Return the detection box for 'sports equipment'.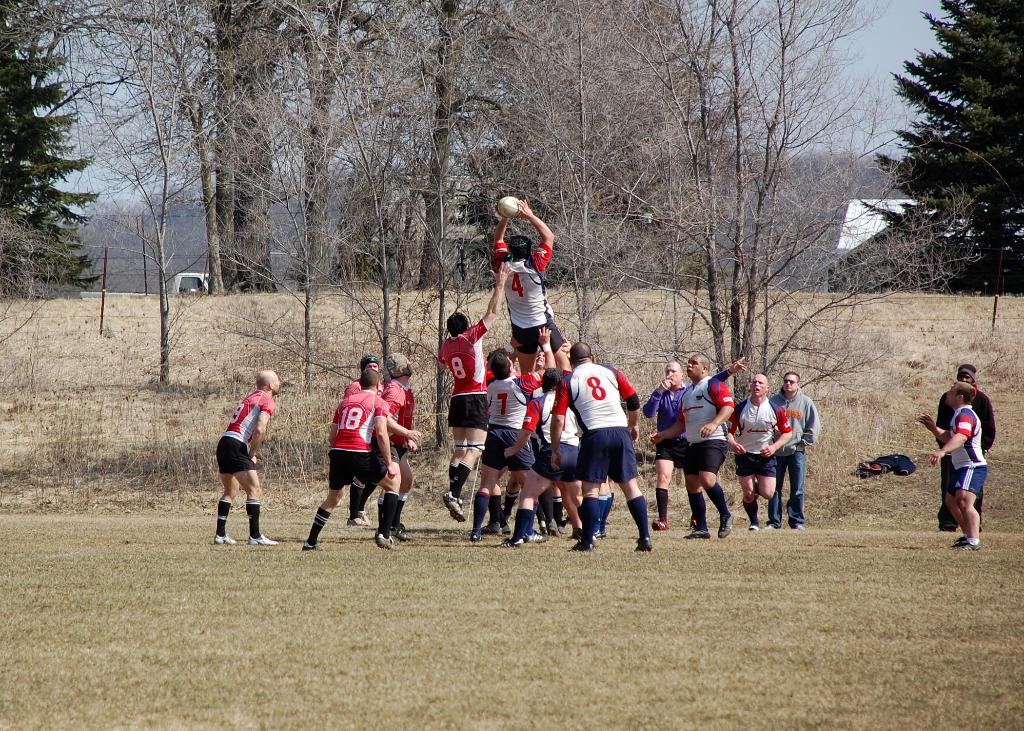
444/492/465/522.
